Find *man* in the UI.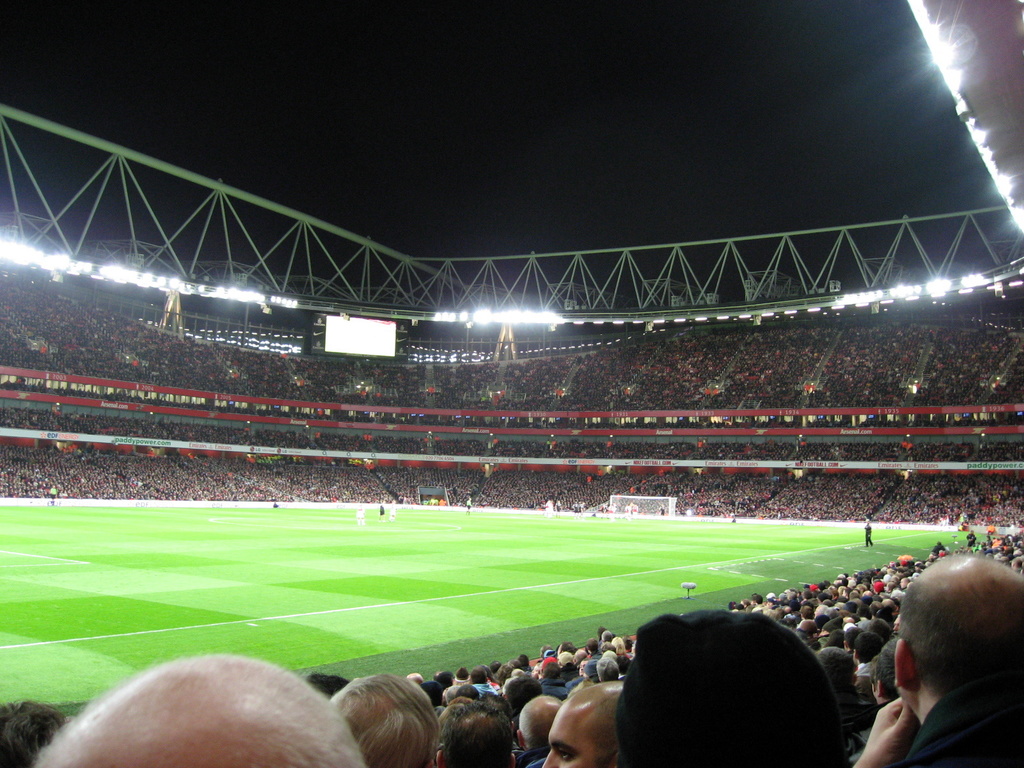
UI element at bbox=(556, 502, 564, 520).
